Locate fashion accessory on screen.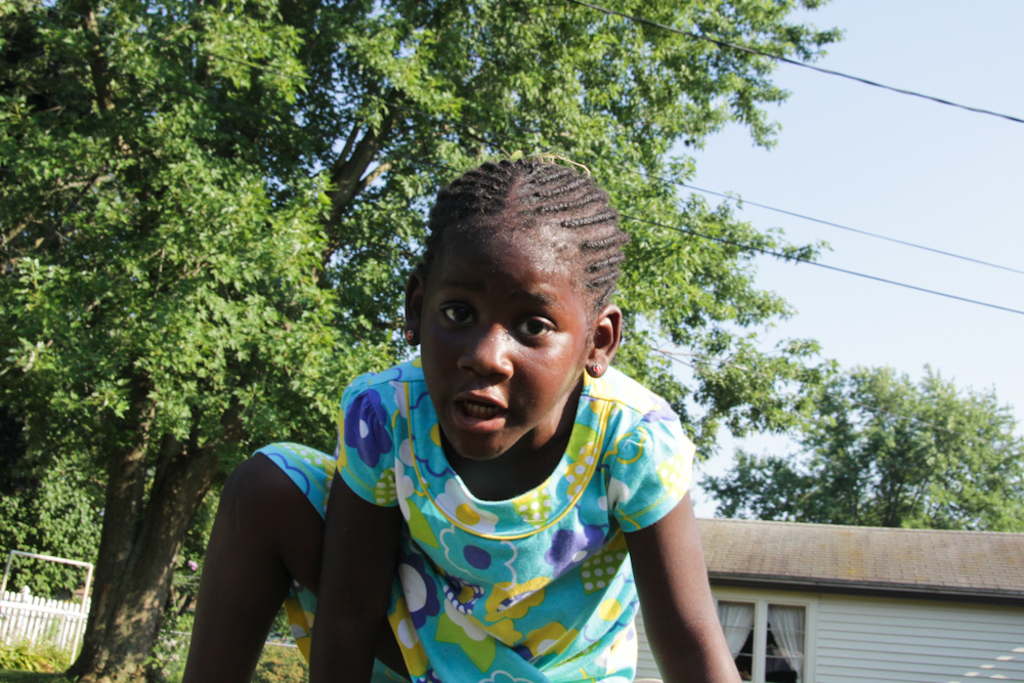
On screen at select_region(590, 364, 598, 373).
